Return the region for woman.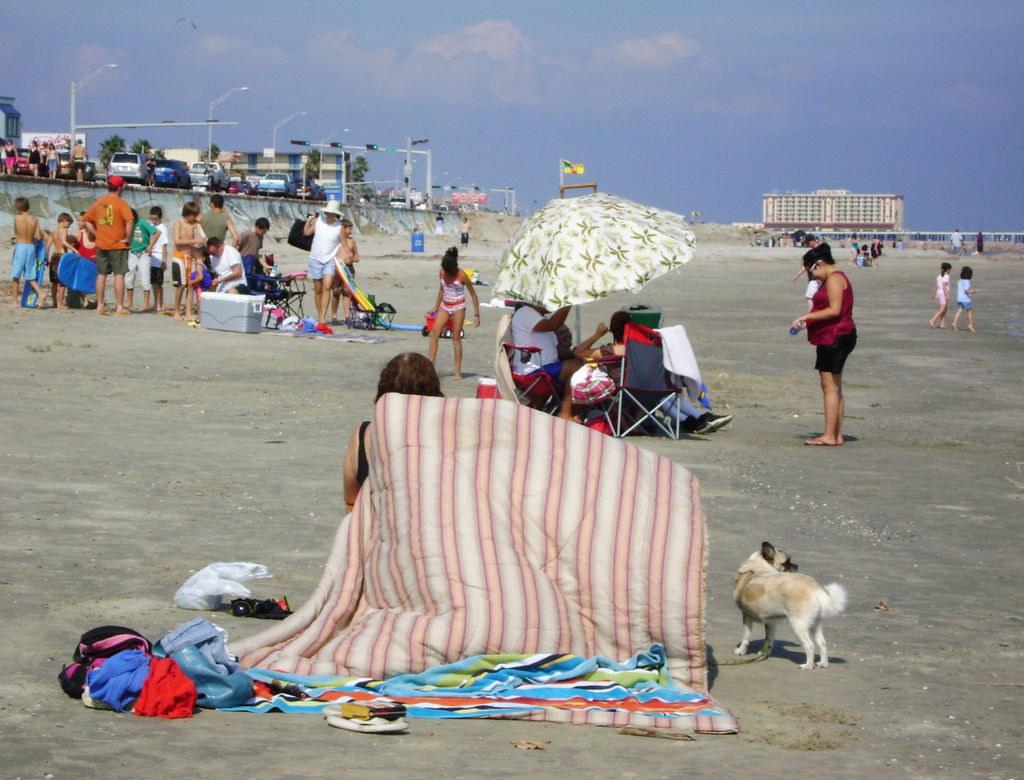
box=[508, 301, 576, 420].
